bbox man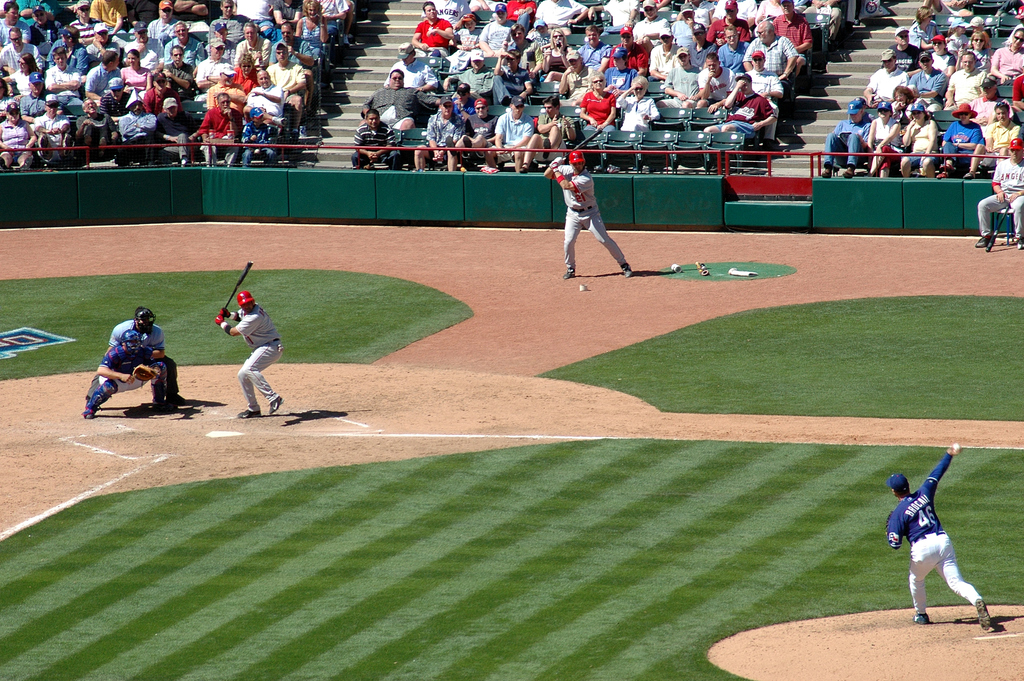
83/306/186/407
